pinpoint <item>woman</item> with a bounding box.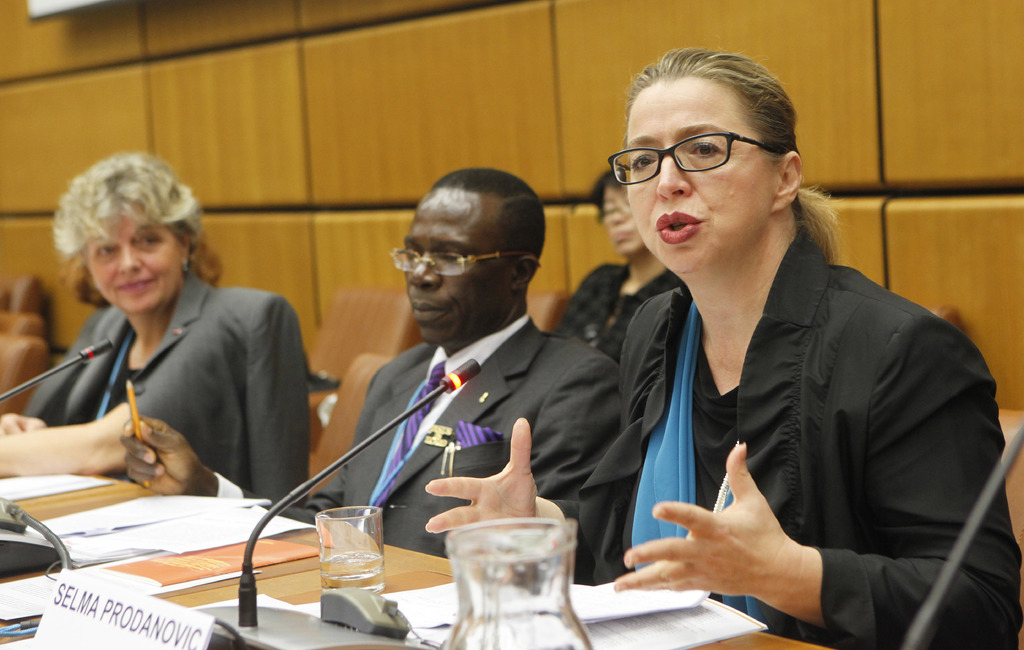
bbox=(536, 171, 701, 402).
